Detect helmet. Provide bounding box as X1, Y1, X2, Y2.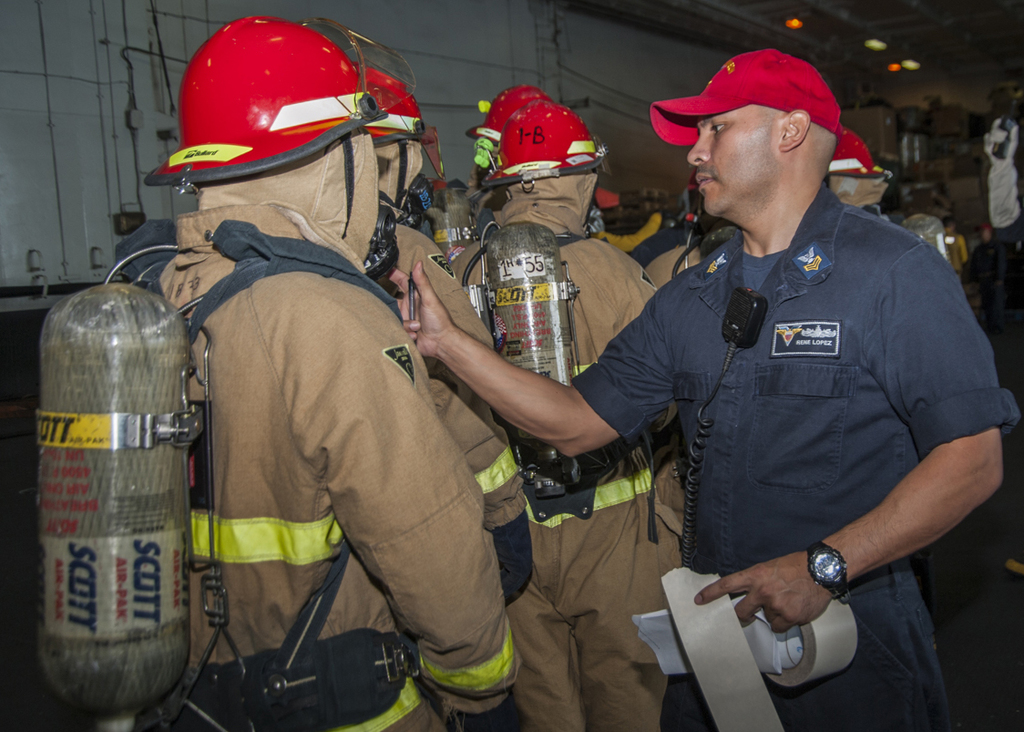
144, 12, 419, 263.
